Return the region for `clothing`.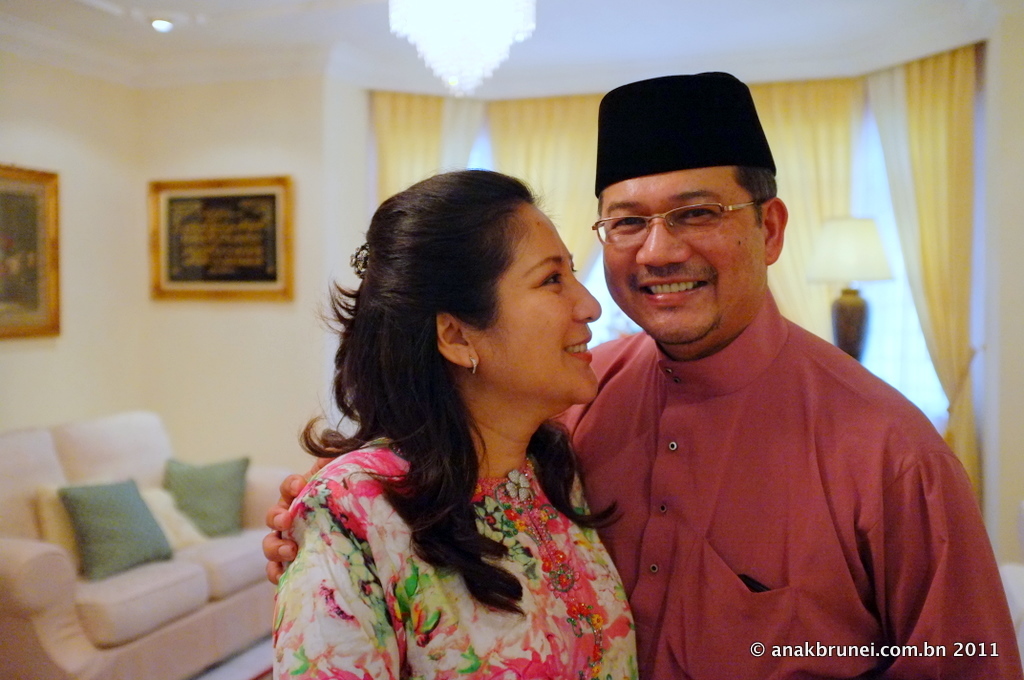
bbox=[276, 440, 635, 679].
